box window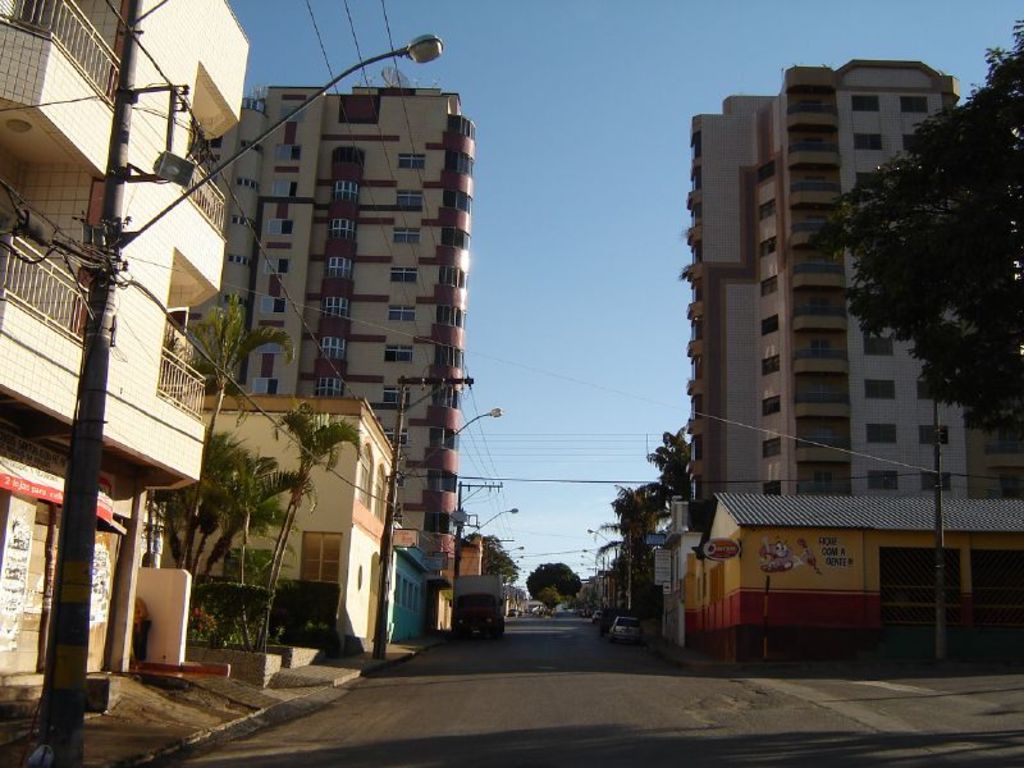
920:467:948:490
